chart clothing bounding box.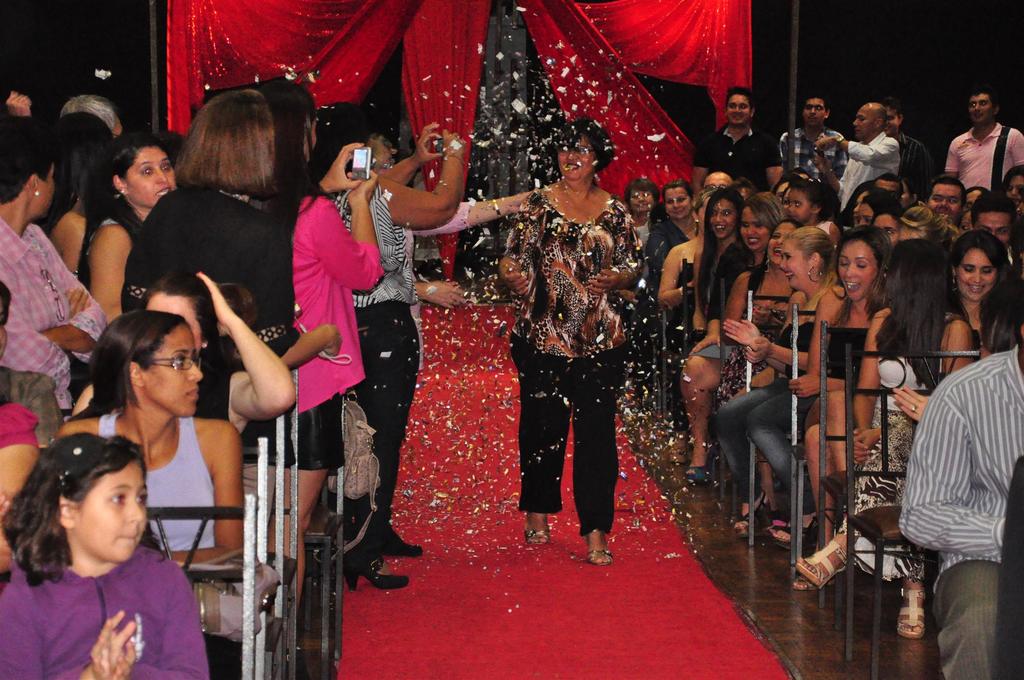
Charted: box(824, 324, 872, 385).
